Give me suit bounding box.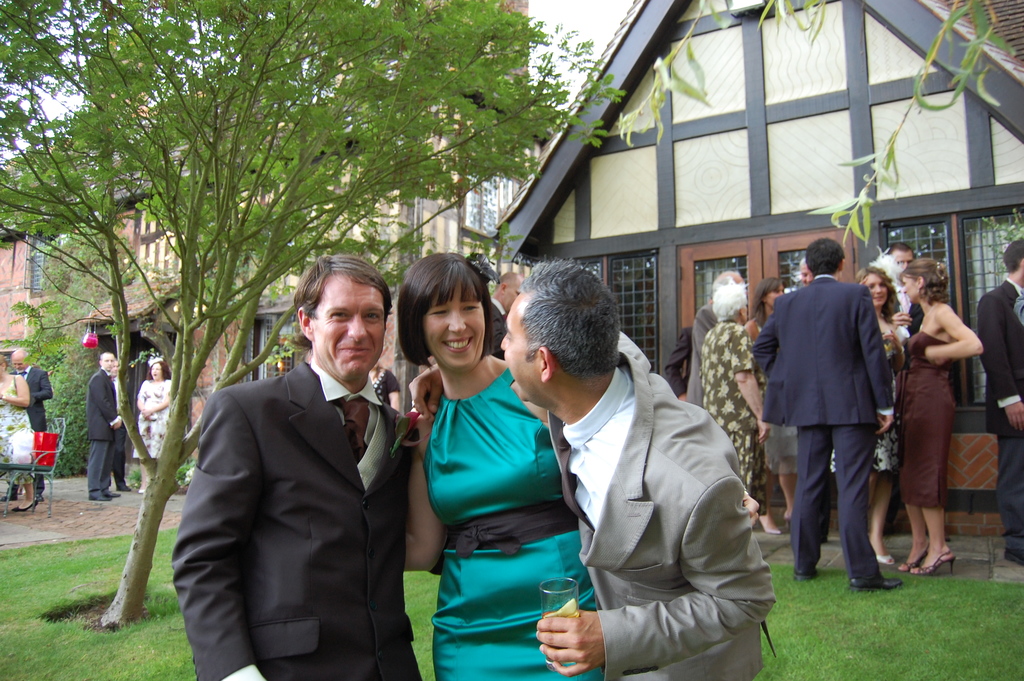
(752, 276, 893, 584).
